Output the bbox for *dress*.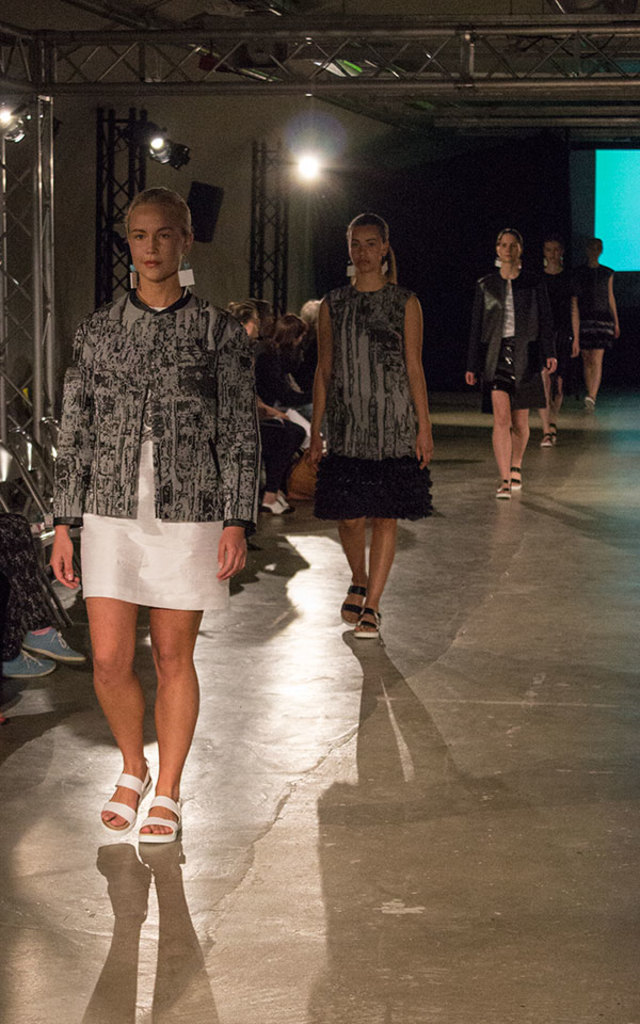
Rect(300, 259, 435, 494).
